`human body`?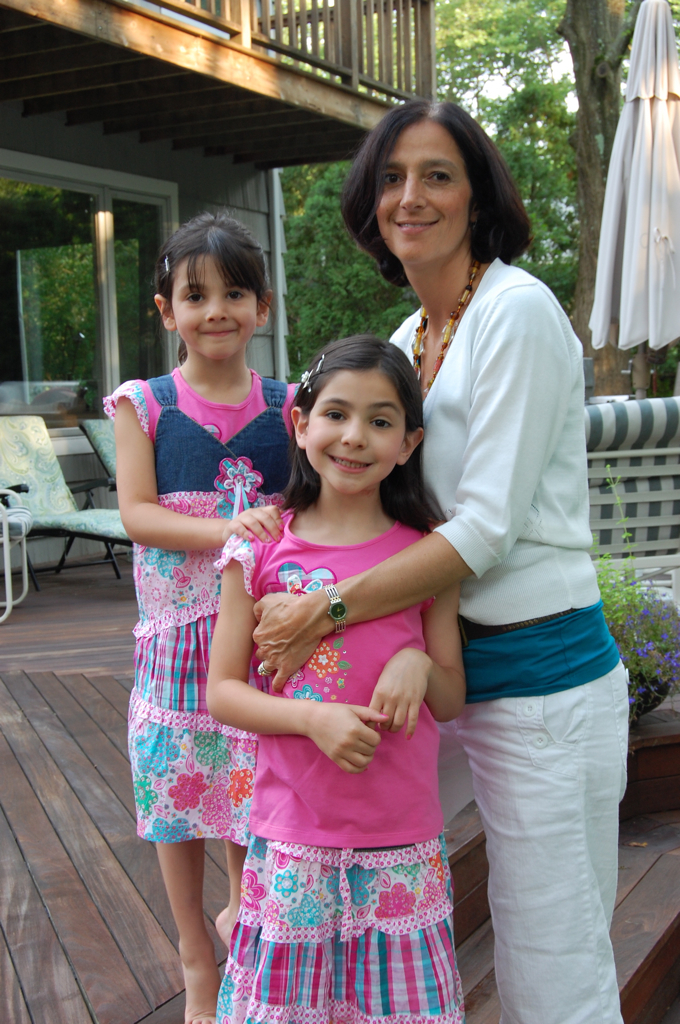
105 206 297 1023
